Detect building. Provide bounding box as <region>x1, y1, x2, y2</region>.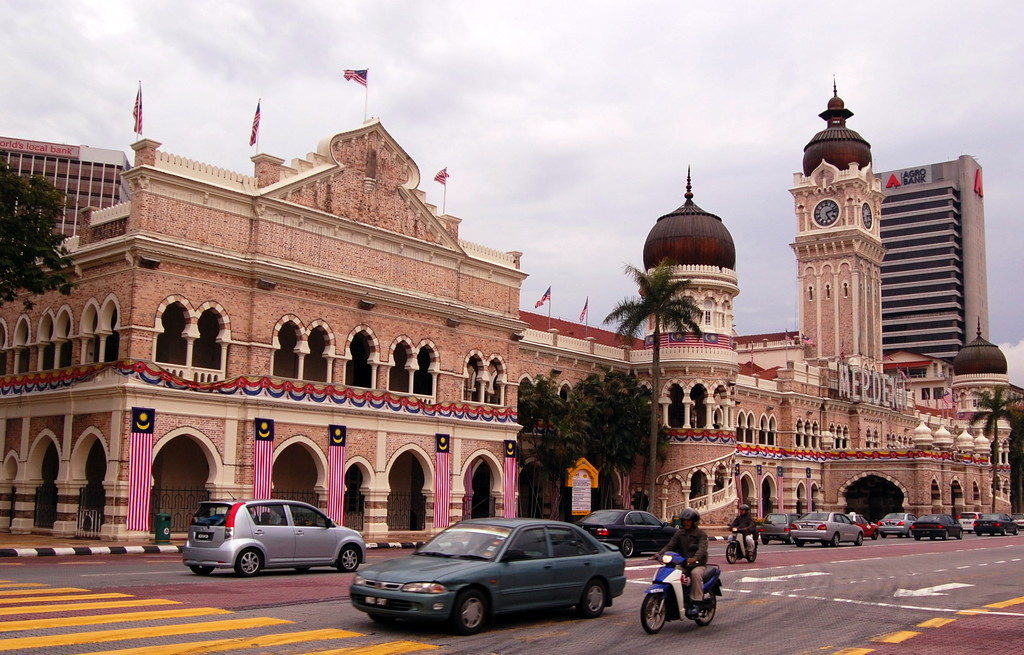
<region>874, 156, 989, 365</region>.
